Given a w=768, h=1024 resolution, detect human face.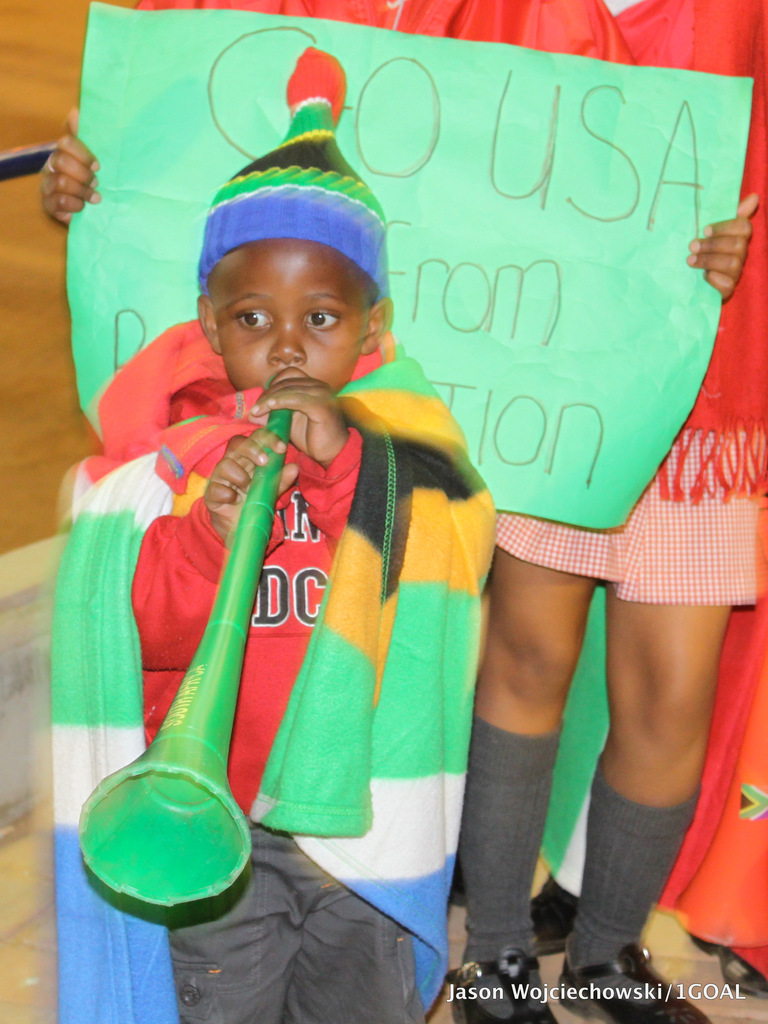
{"x1": 207, "y1": 241, "x2": 359, "y2": 404}.
